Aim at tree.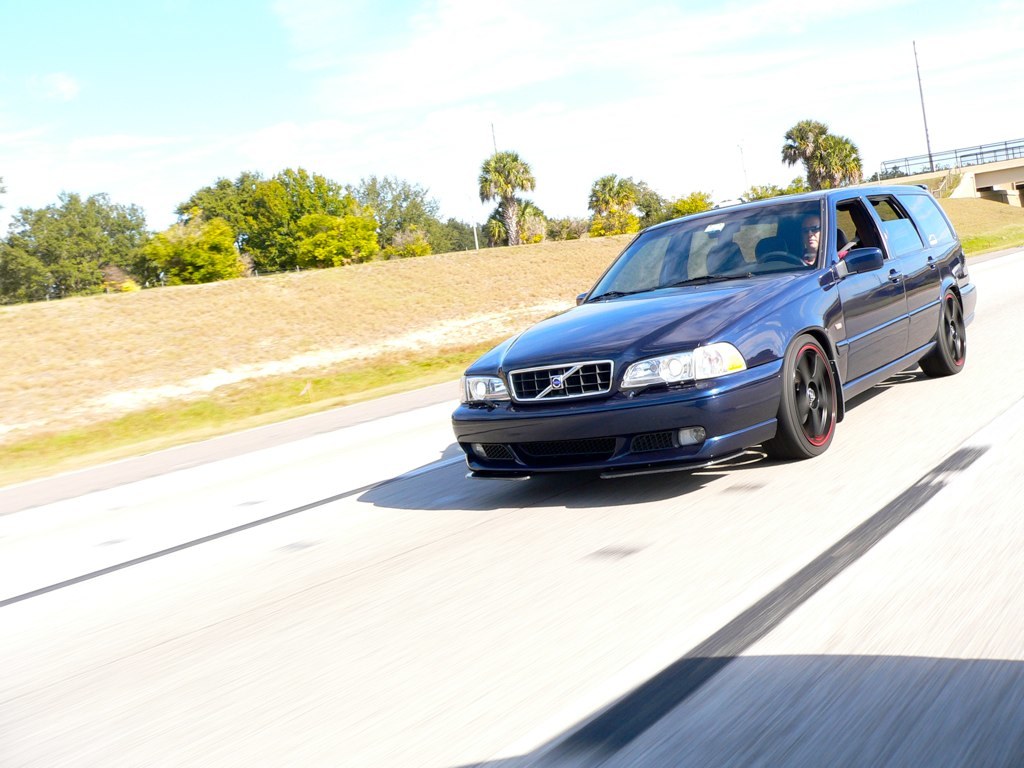
Aimed at (214, 171, 342, 274).
